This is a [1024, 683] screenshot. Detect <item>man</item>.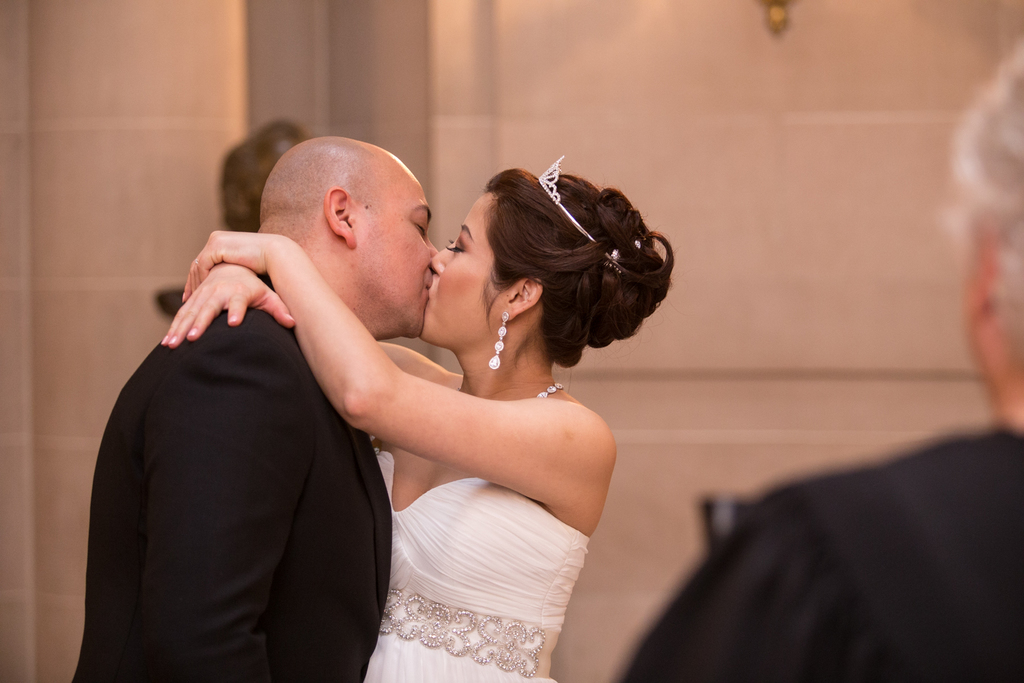
{"left": 73, "top": 143, "right": 417, "bottom": 673}.
